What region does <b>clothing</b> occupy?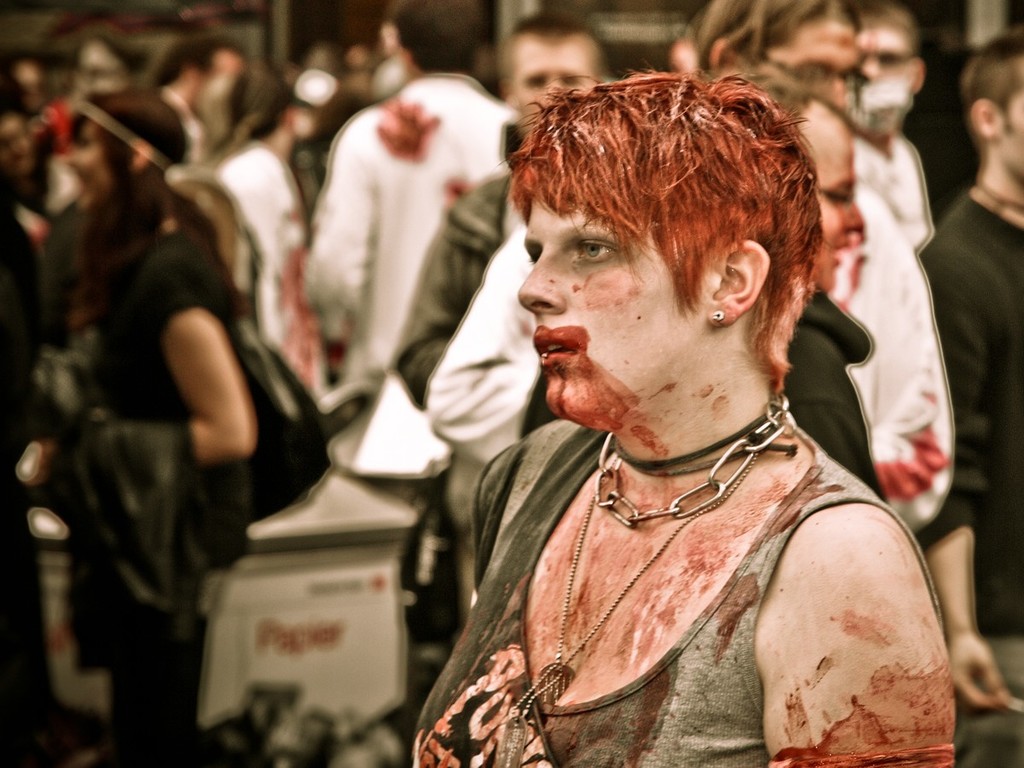
box(300, 73, 506, 394).
